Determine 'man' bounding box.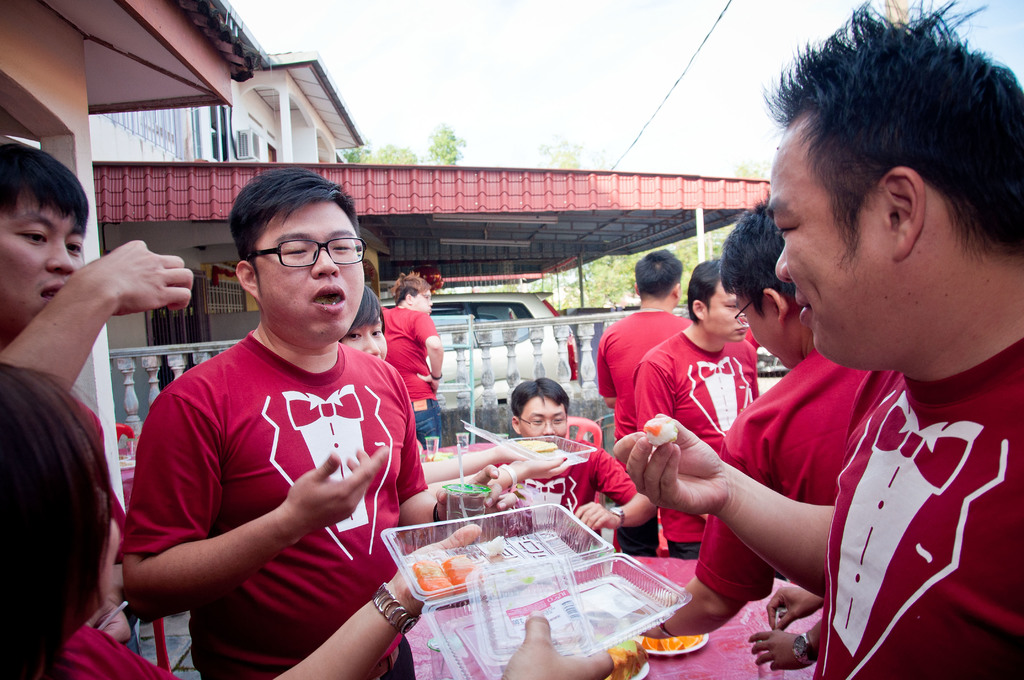
Determined: select_region(99, 163, 492, 679).
